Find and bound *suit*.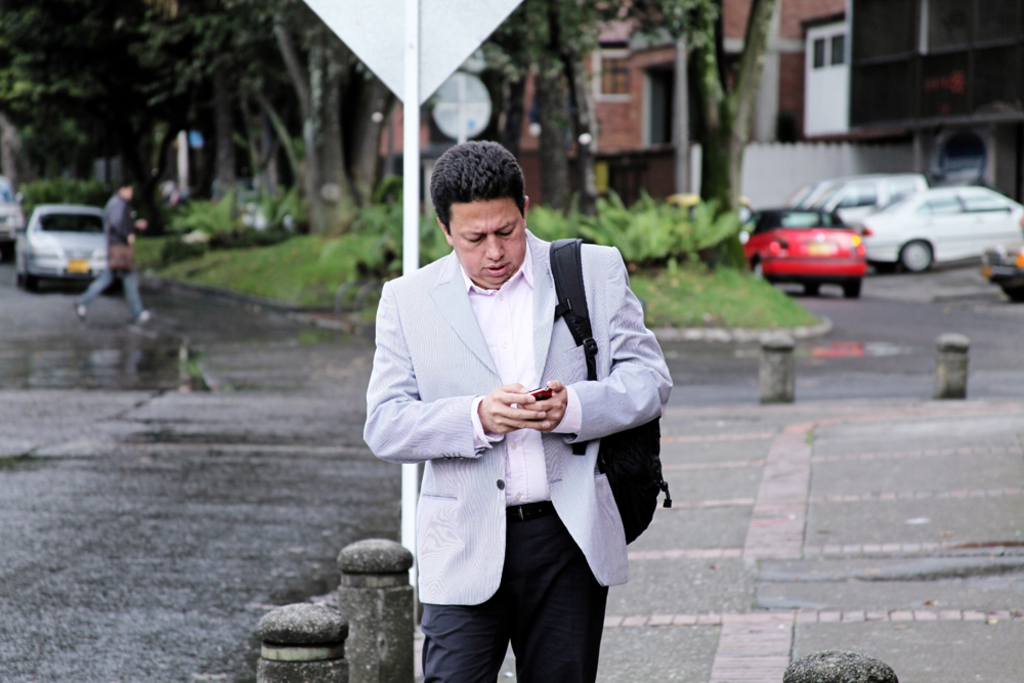
Bound: (358, 228, 679, 682).
